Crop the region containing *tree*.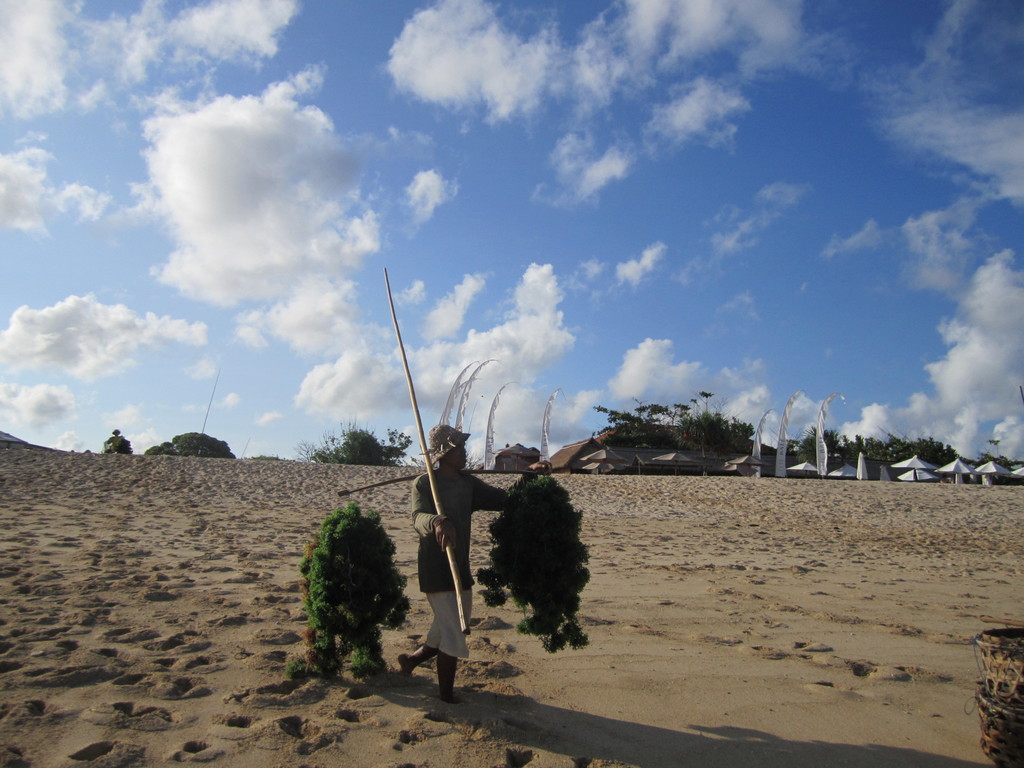
Crop region: 390,432,416,451.
